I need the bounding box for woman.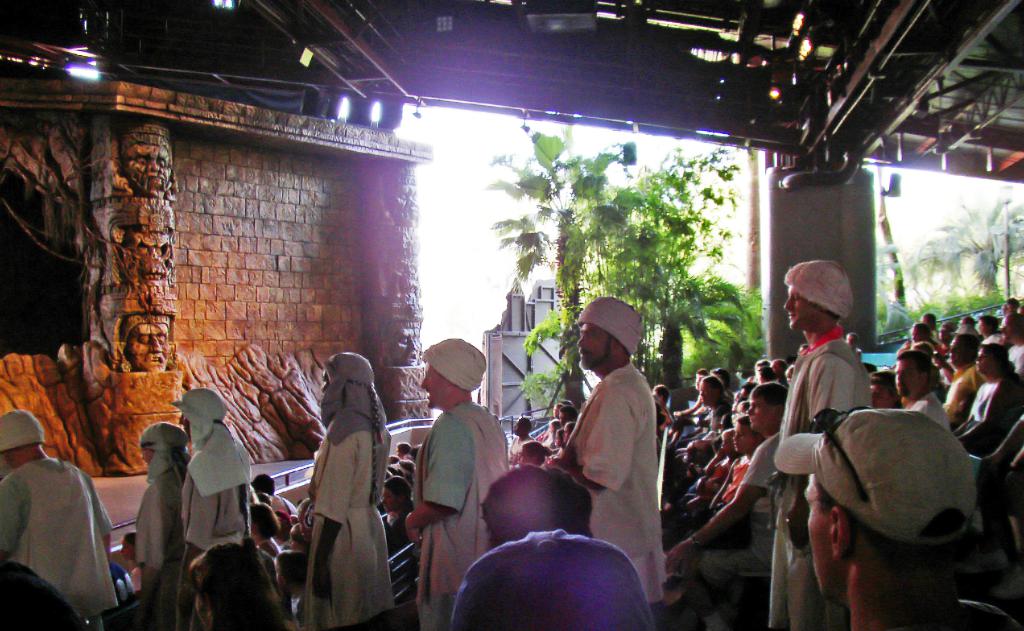
Here it is: 380 479 422 558.
